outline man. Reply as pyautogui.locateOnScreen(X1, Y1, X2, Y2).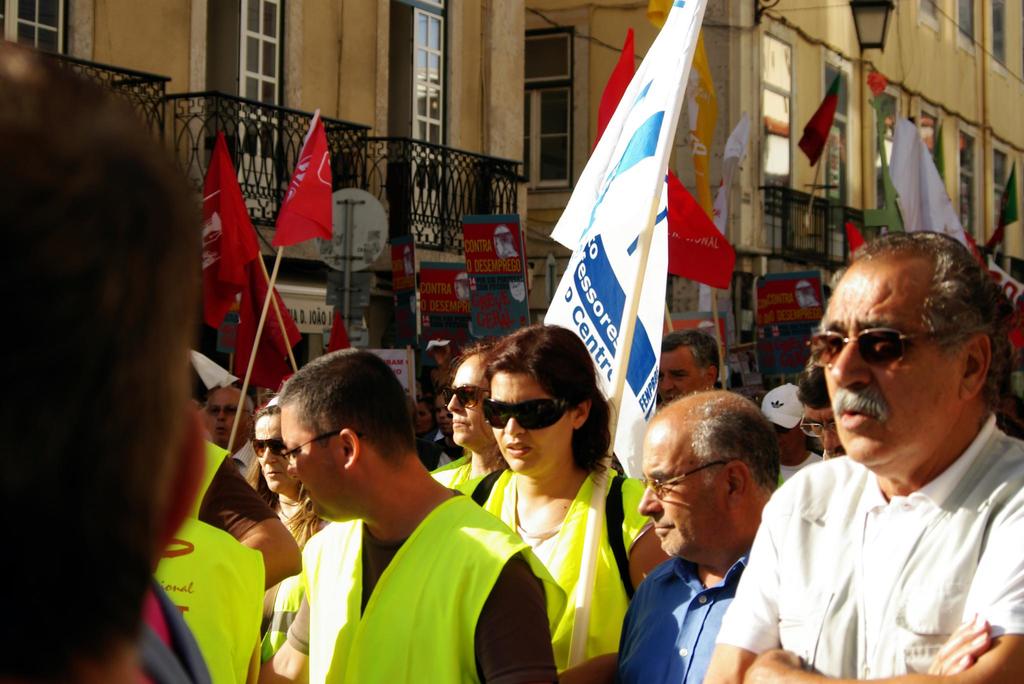
pyautogui.locateOnScreen(728, 240, 1023, 676).
